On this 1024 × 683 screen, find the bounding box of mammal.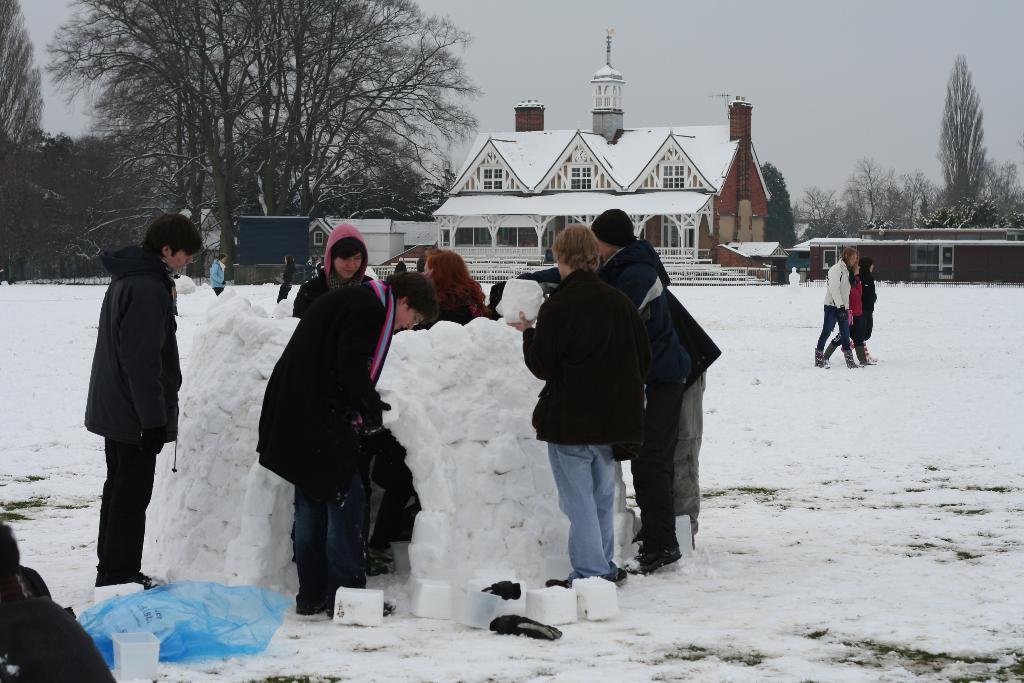
Bounding box: (861, 257, 878, 359).
